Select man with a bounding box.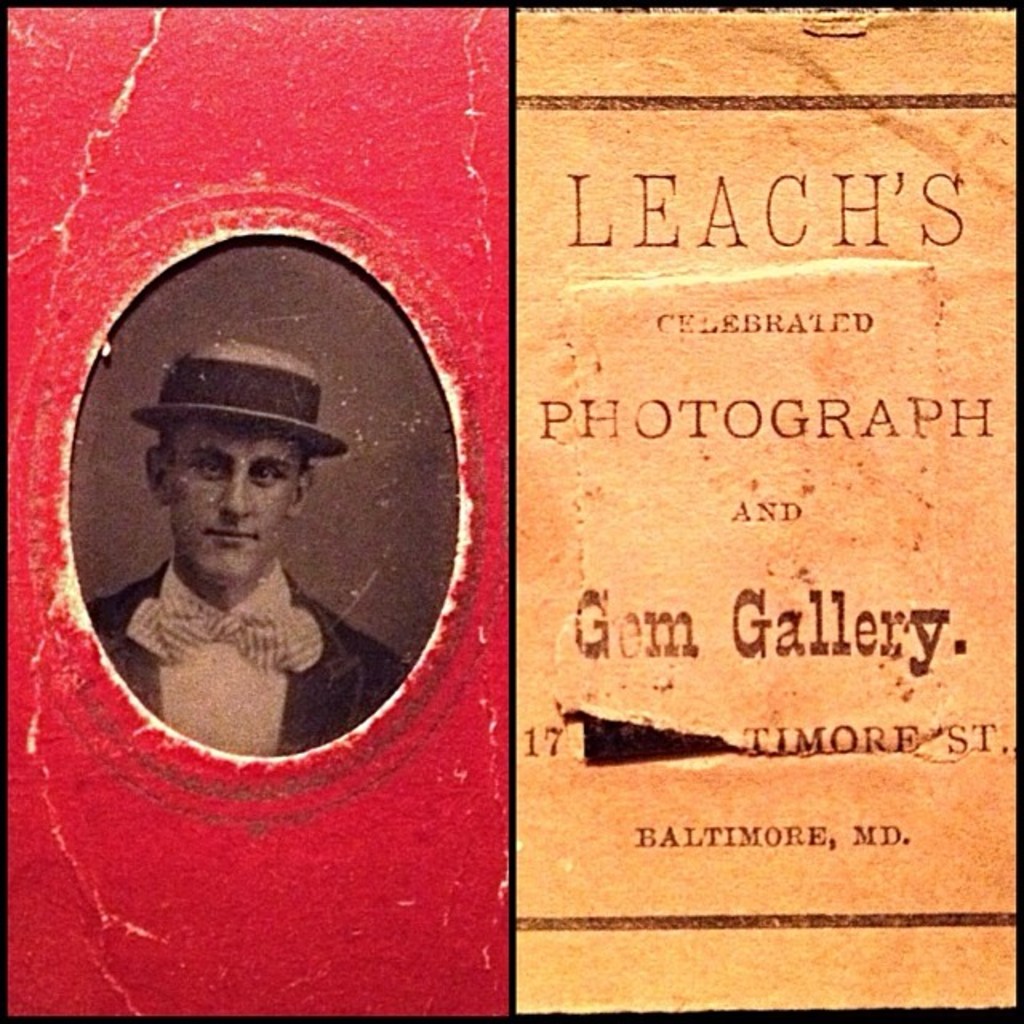
left=66, top=294, right=450, bottom=781.
